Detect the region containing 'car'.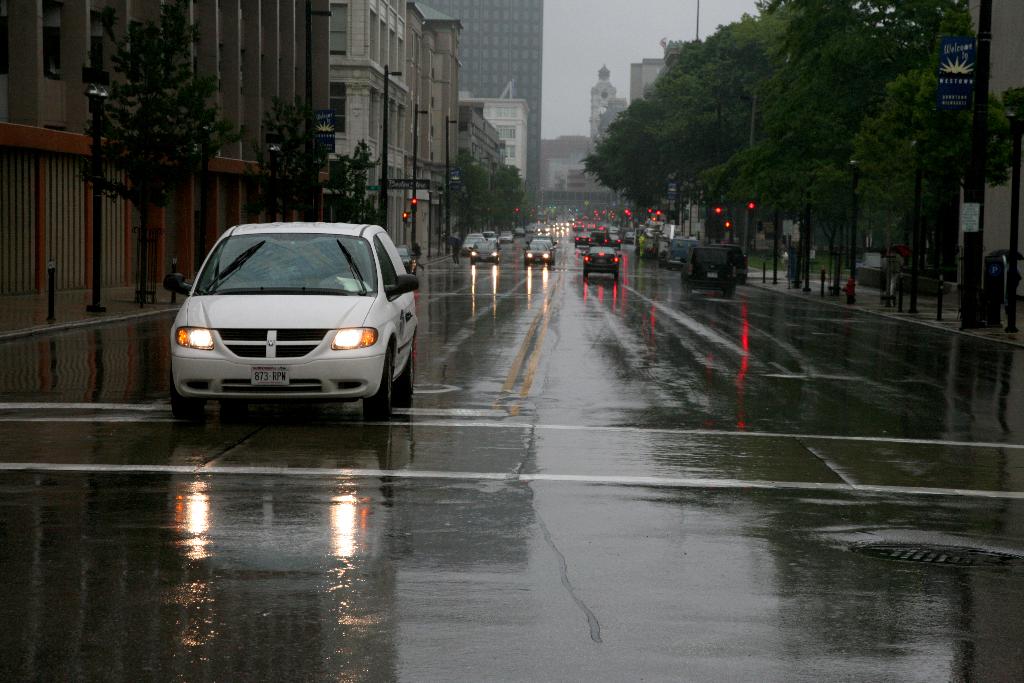
<bbox>524, 242, 559, 268</bbox>.
